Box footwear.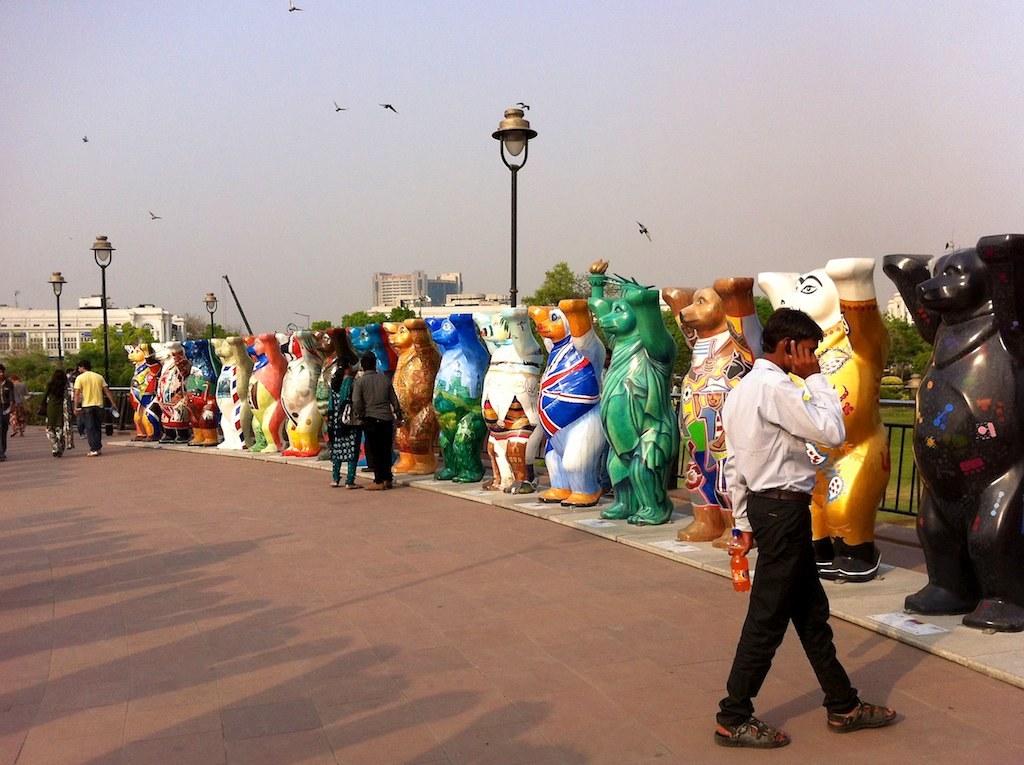
(19, 433, 22, 443).
